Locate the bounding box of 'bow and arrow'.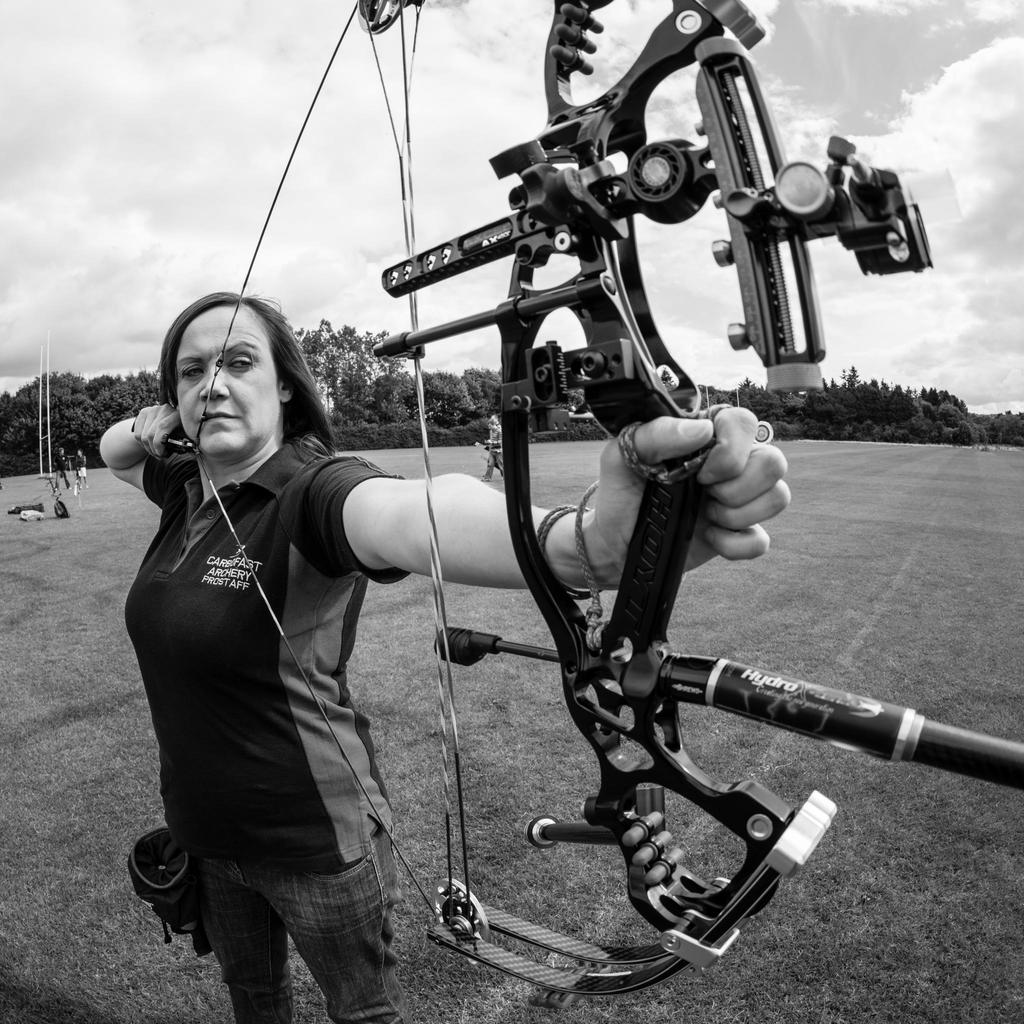
Bounding box: crop(162, 0, 1023, 997).
